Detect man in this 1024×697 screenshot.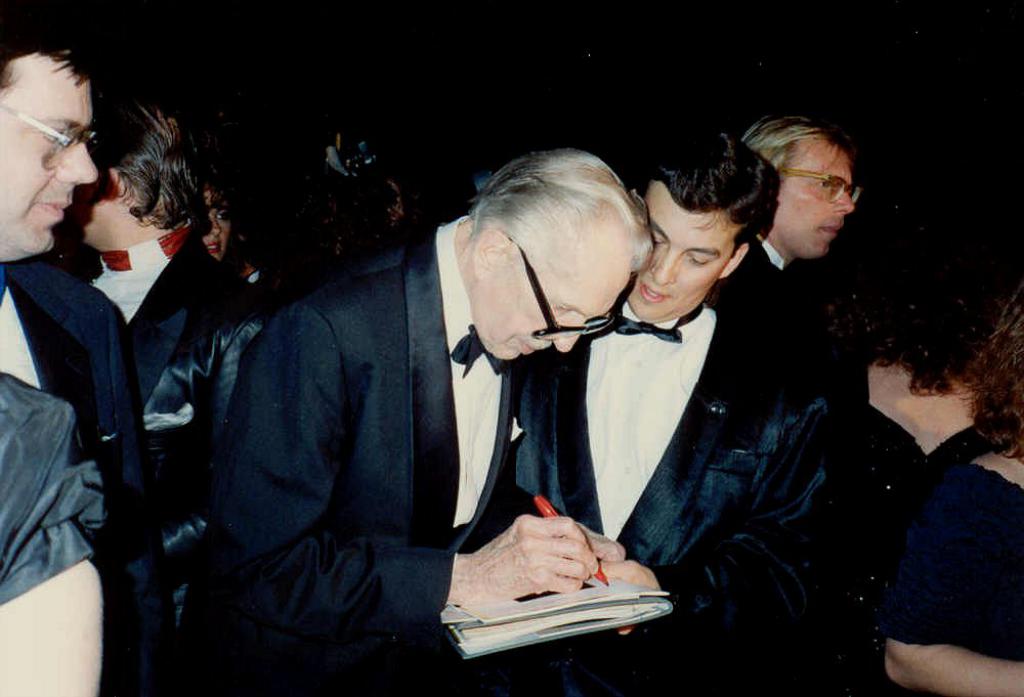
Detection: region(542, 130, 839, 641).
